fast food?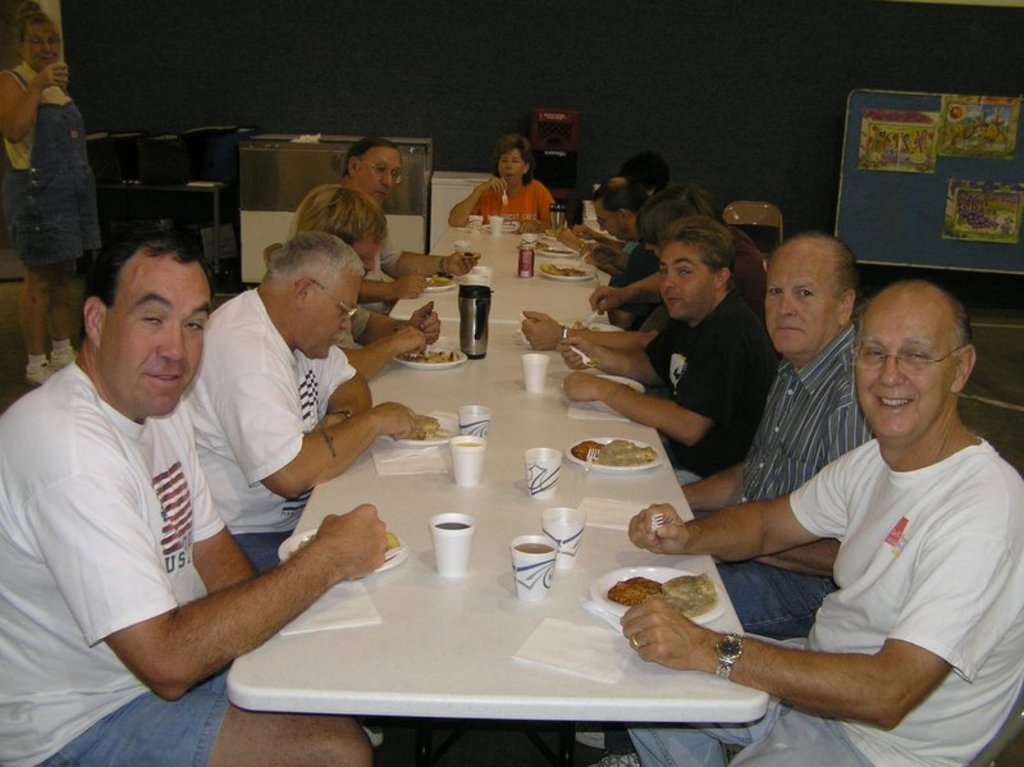
[575,435,658,458]
